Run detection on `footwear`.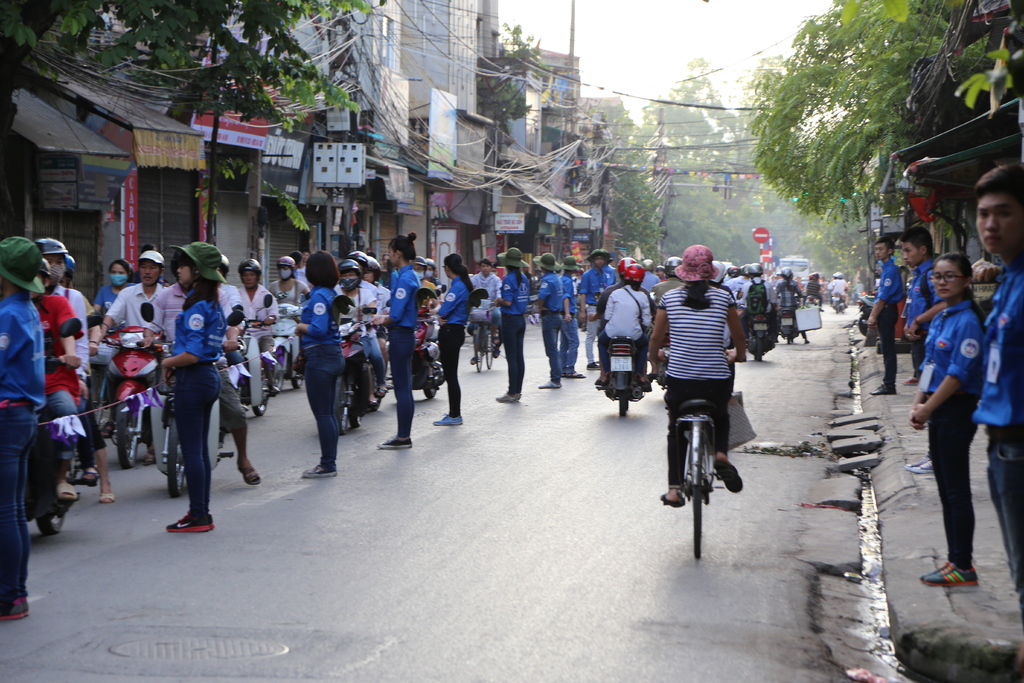
Result: [662, 496, 687, 508].
